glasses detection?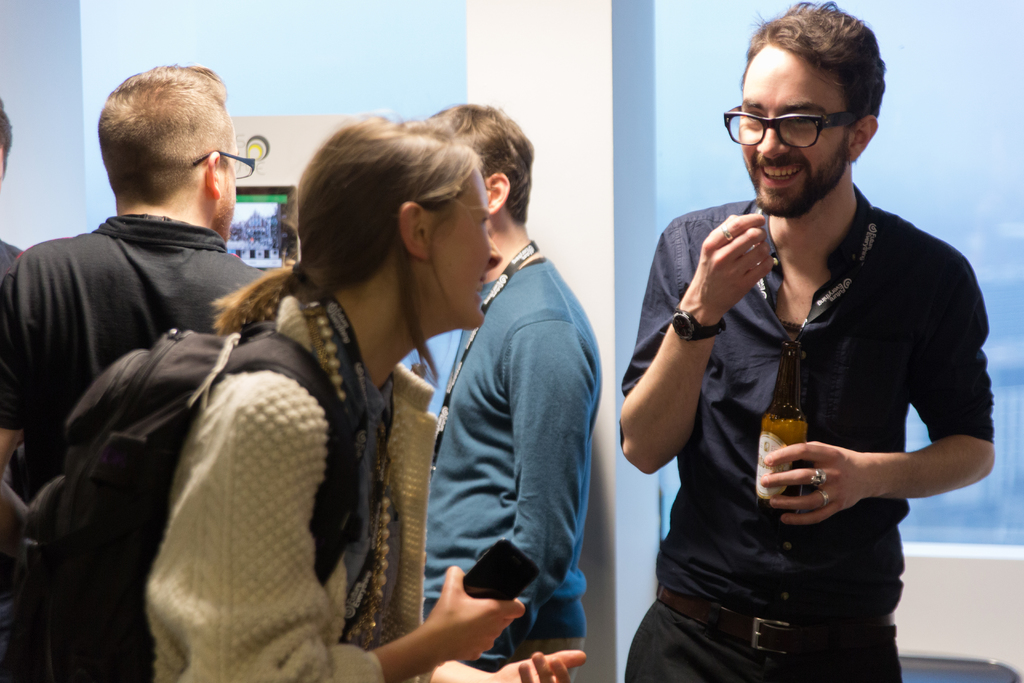
[719, 103, 859, 151]
